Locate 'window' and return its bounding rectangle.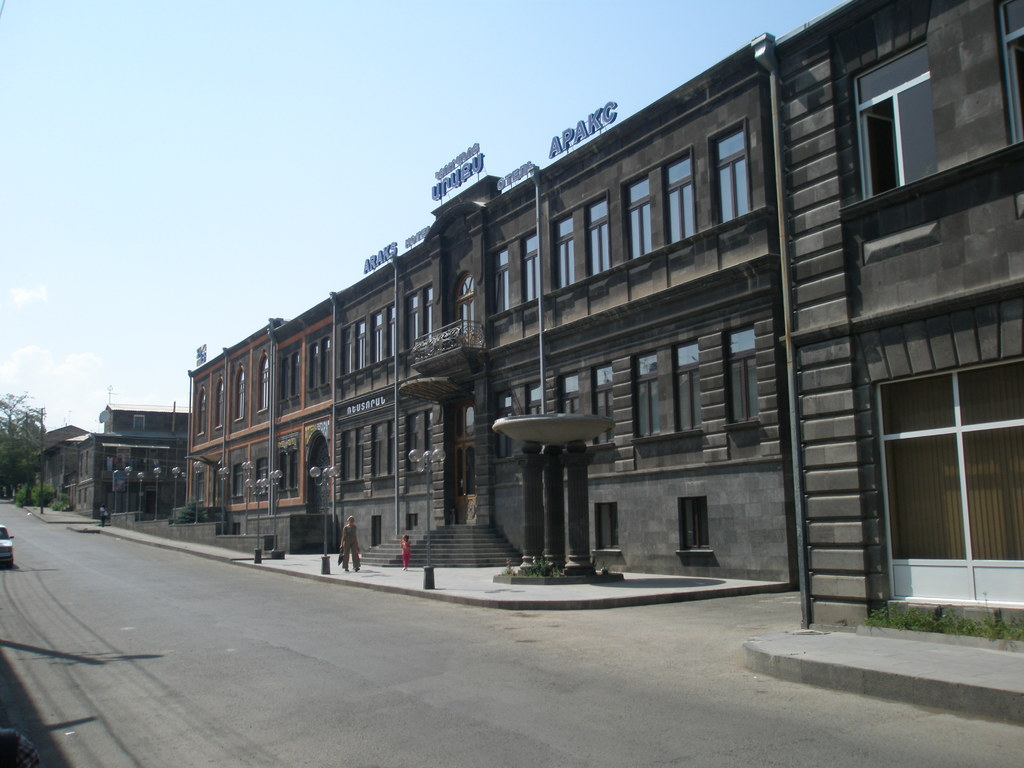
bbox=(407, 281, 436, 351).
